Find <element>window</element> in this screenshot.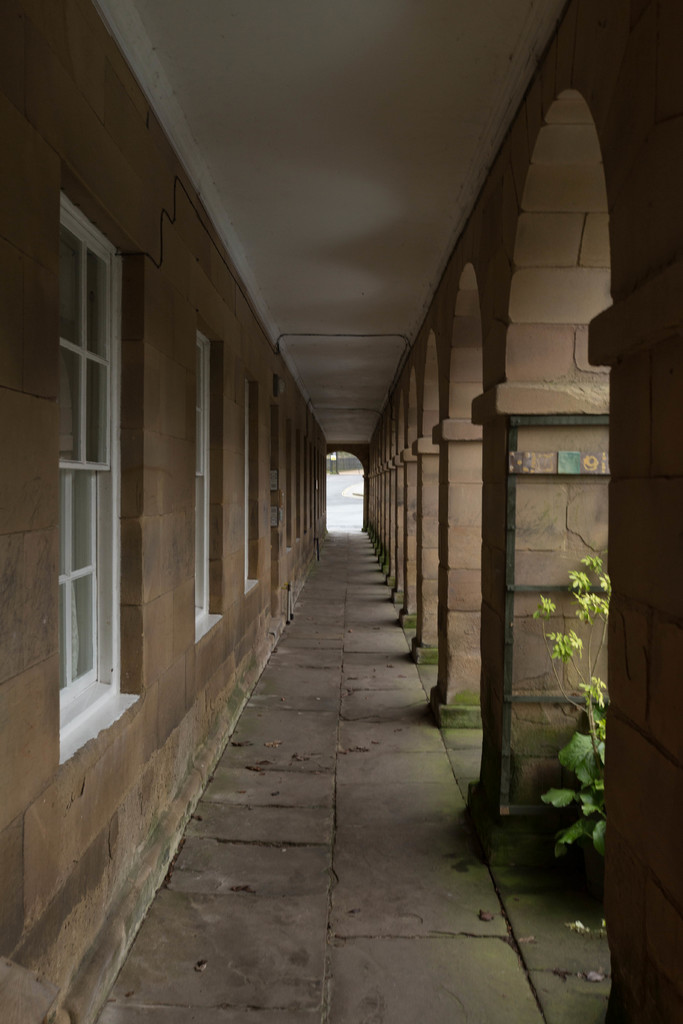
The bounding box for <element>window</element> is BBox(241, 375, 262, 593).
